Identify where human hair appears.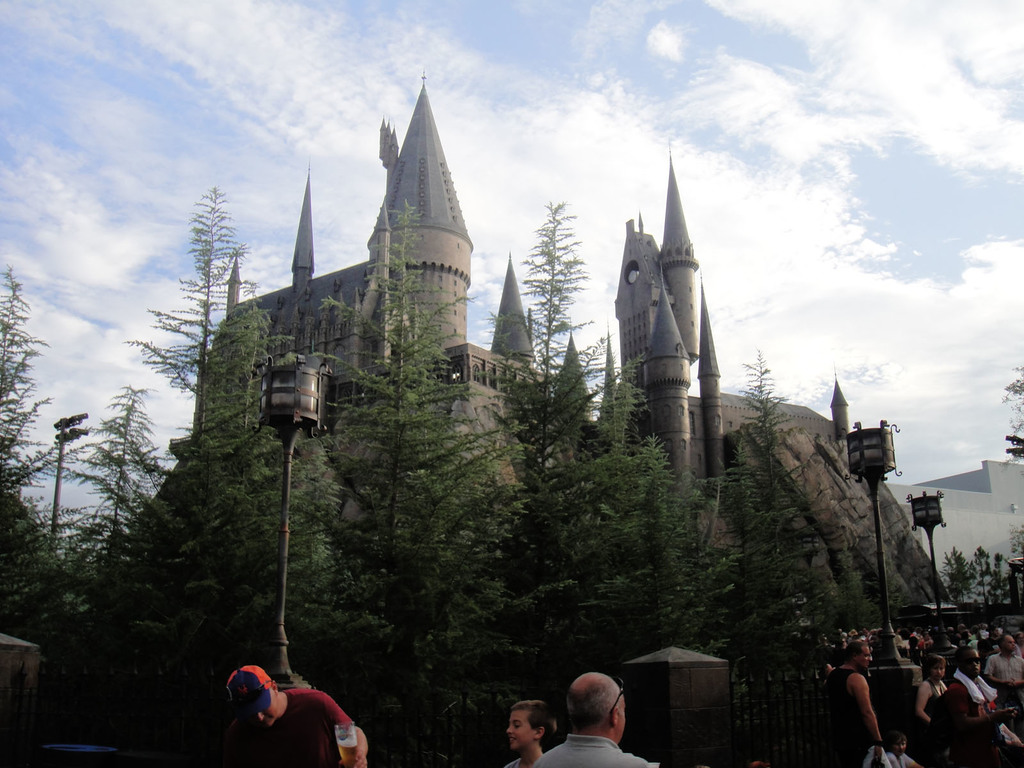
Appears at locate(511, 699, 559, 740).
